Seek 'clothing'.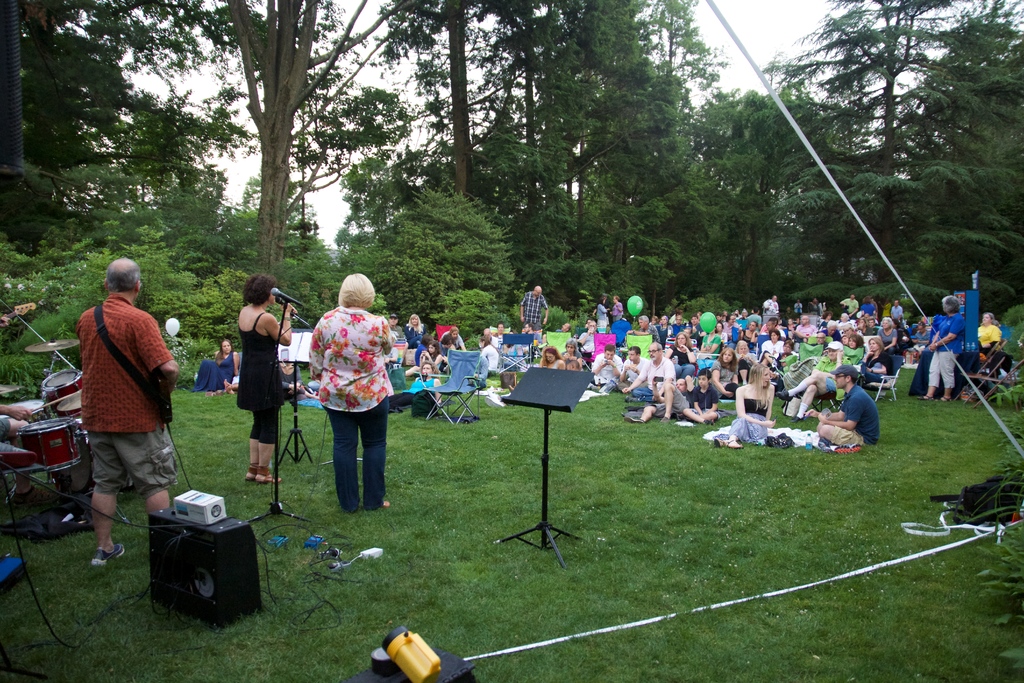
rect(657, 322, 672, 342).
